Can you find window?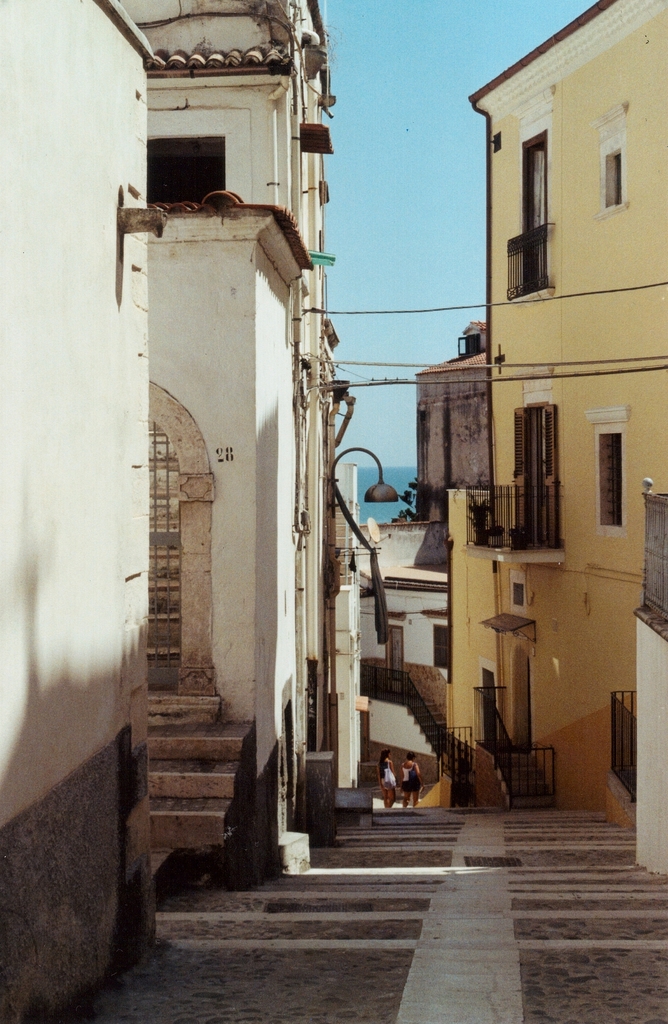
Yes, bounding box: select_region(589, 102, 631, 221).
